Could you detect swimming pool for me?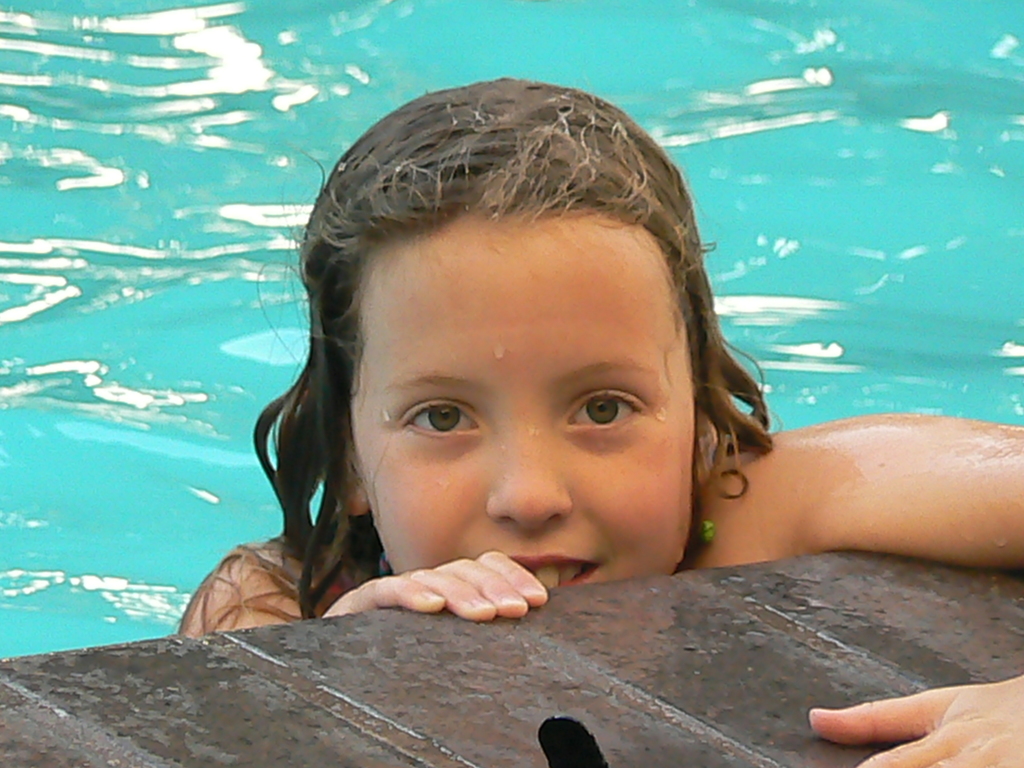
Detection result: {"left": 0, "top": 0, "right": 1023, "bottom": 667}.
